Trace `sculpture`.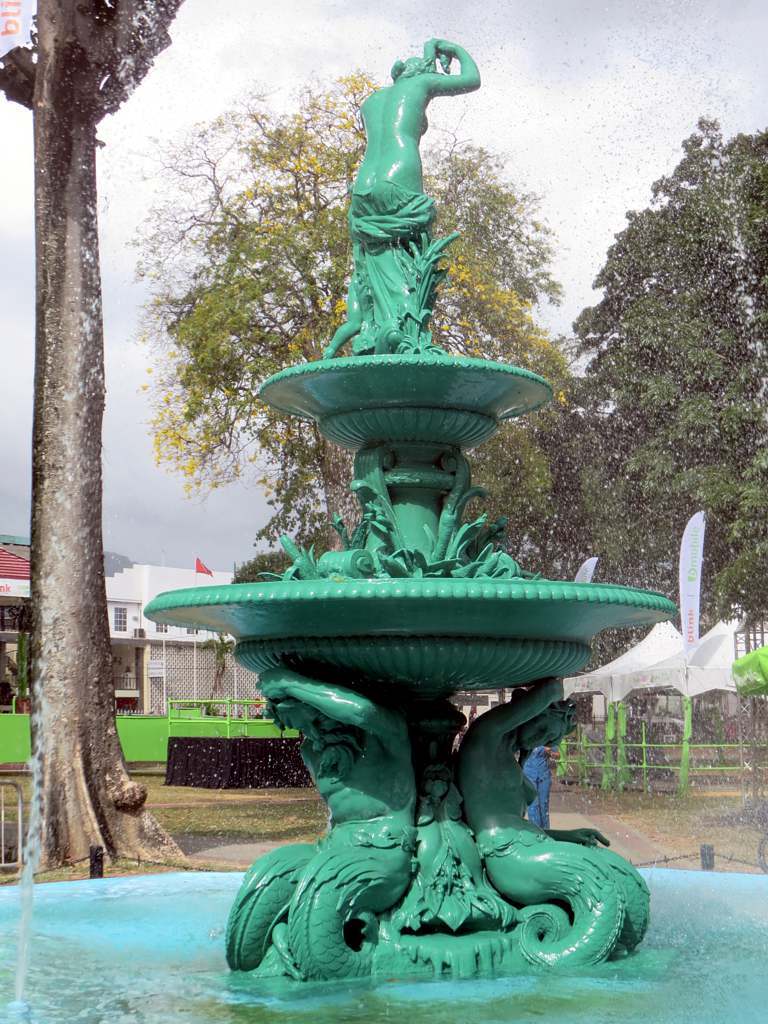
Traced to <region>205, 69, 666, 950</region>.
